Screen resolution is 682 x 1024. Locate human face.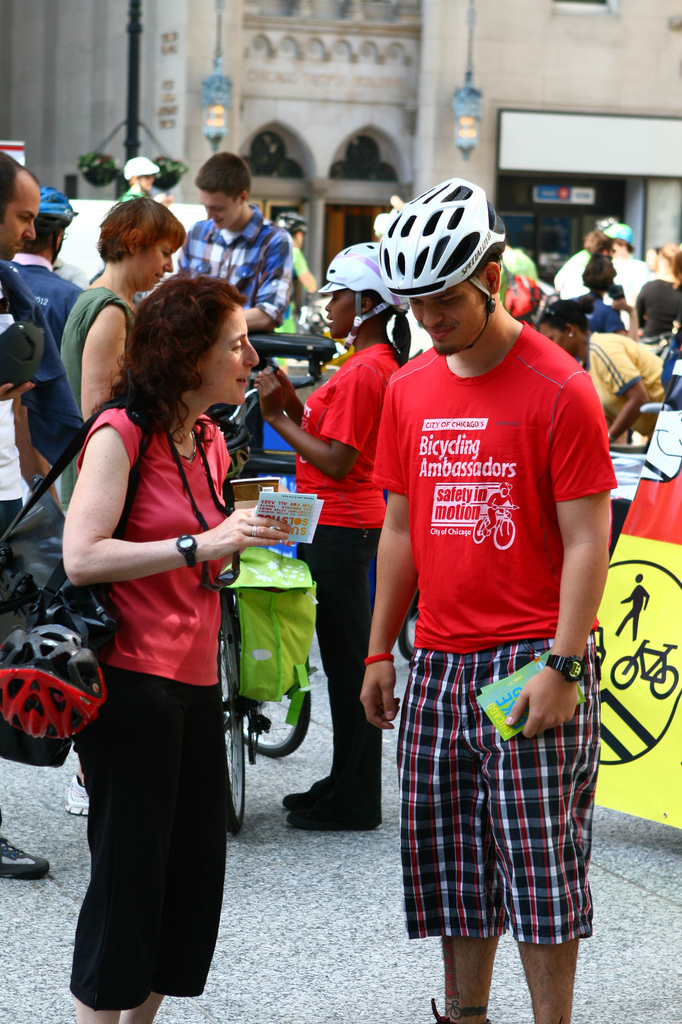
bbox(0, 186, 36, 265).
